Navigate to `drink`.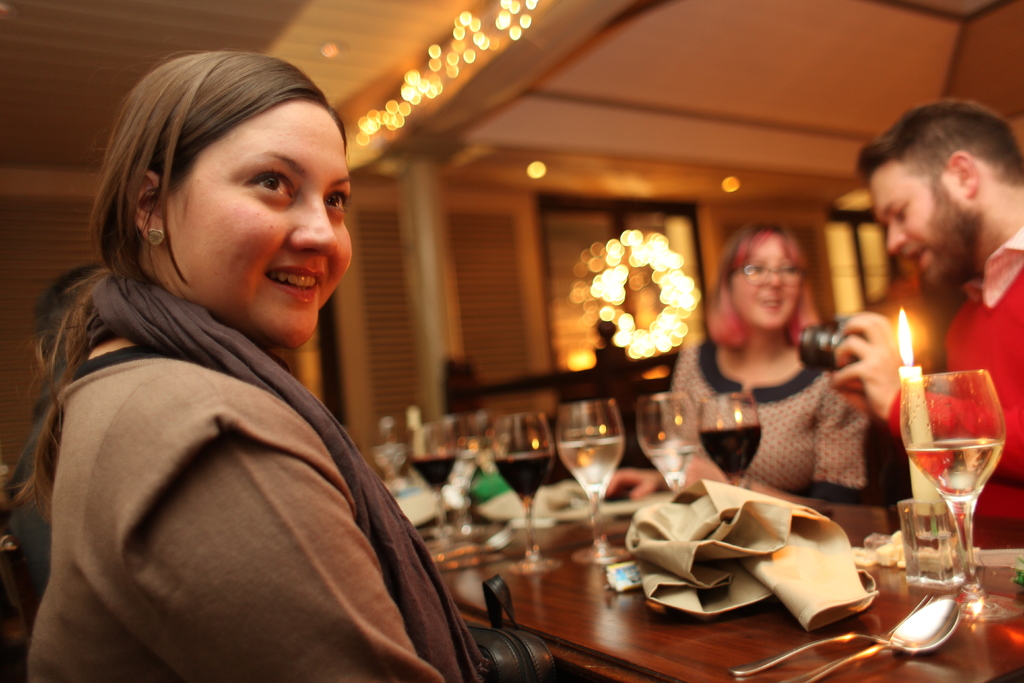
Navigation target: (x1=896, y1=366, x2=1009, y2=614).
